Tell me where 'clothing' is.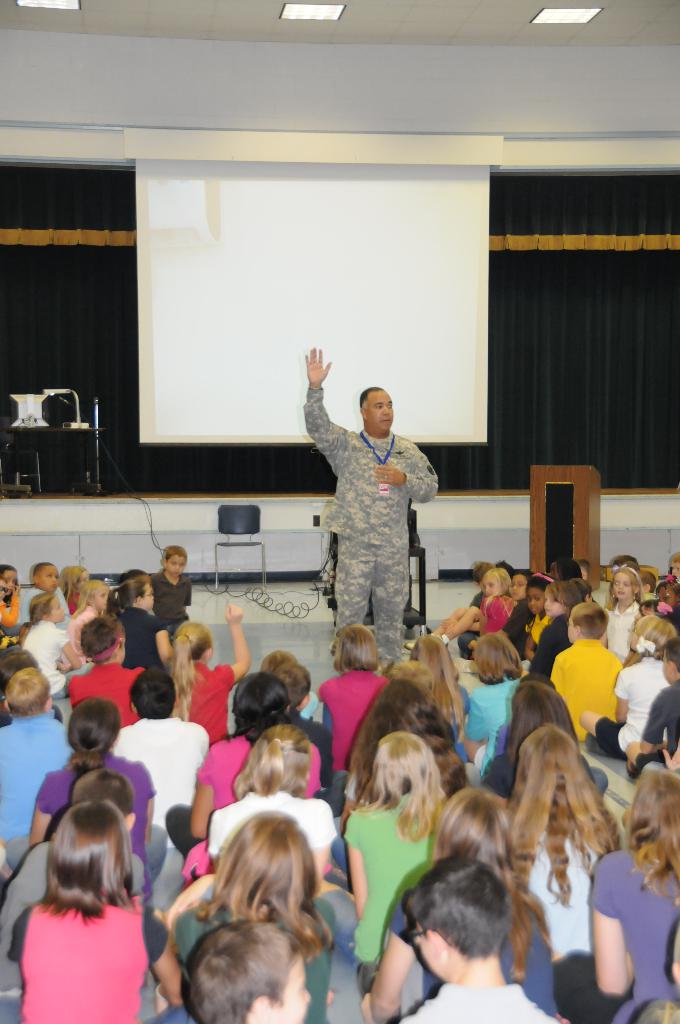
'clothing' is at [left=153, top=566, right=193, bottom=628].
